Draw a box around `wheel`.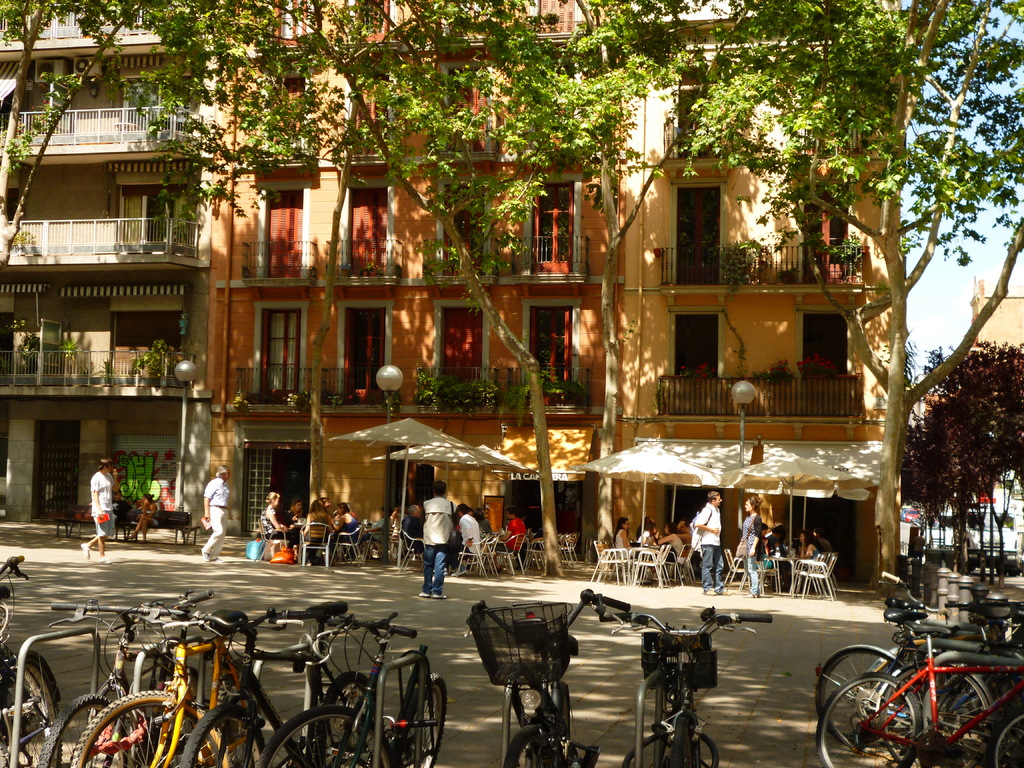
<bbox>878, 660, 993, 766</bbox>.
